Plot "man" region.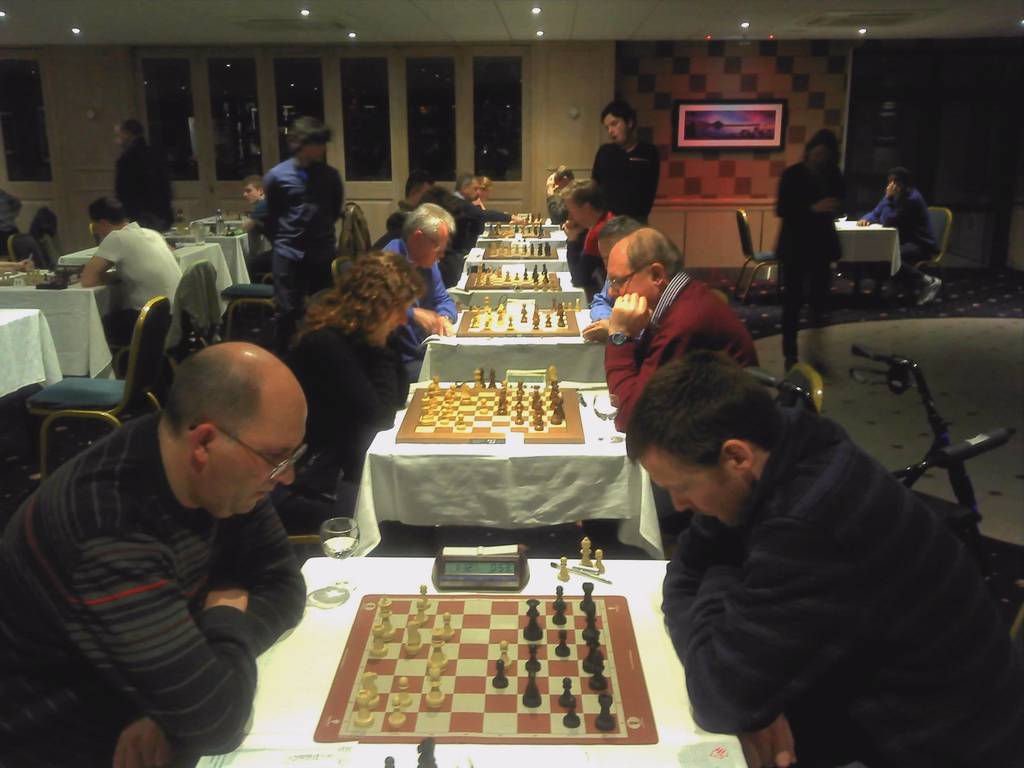
Plotted at (17,323,362,732).
